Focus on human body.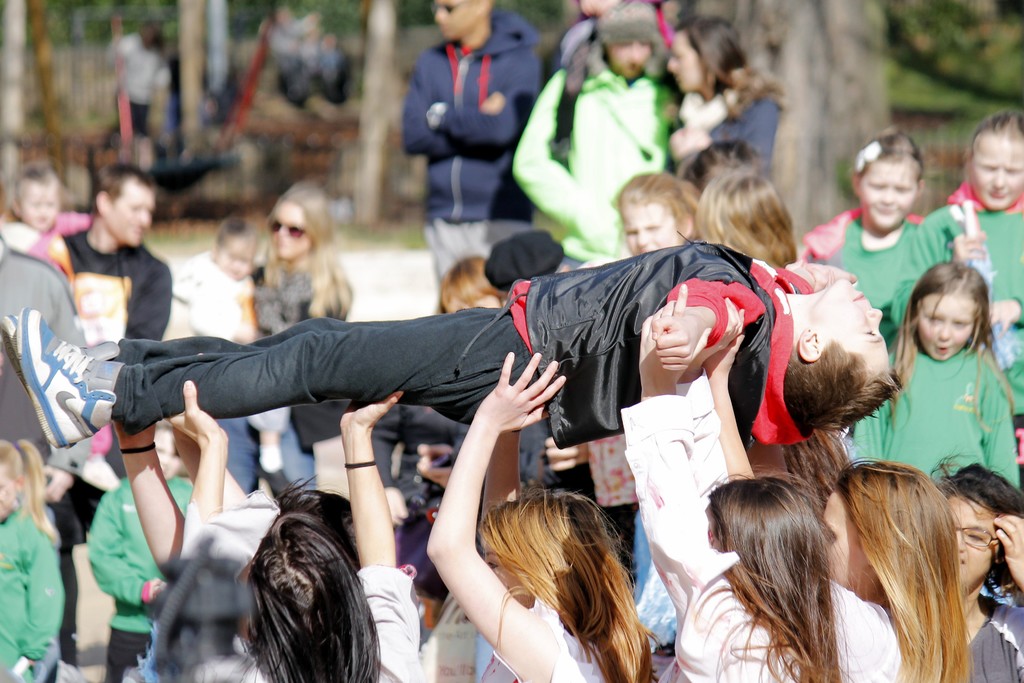
Focused at {"x1": 261, "y1": 10, "x2": 340, "y2": 115}.
